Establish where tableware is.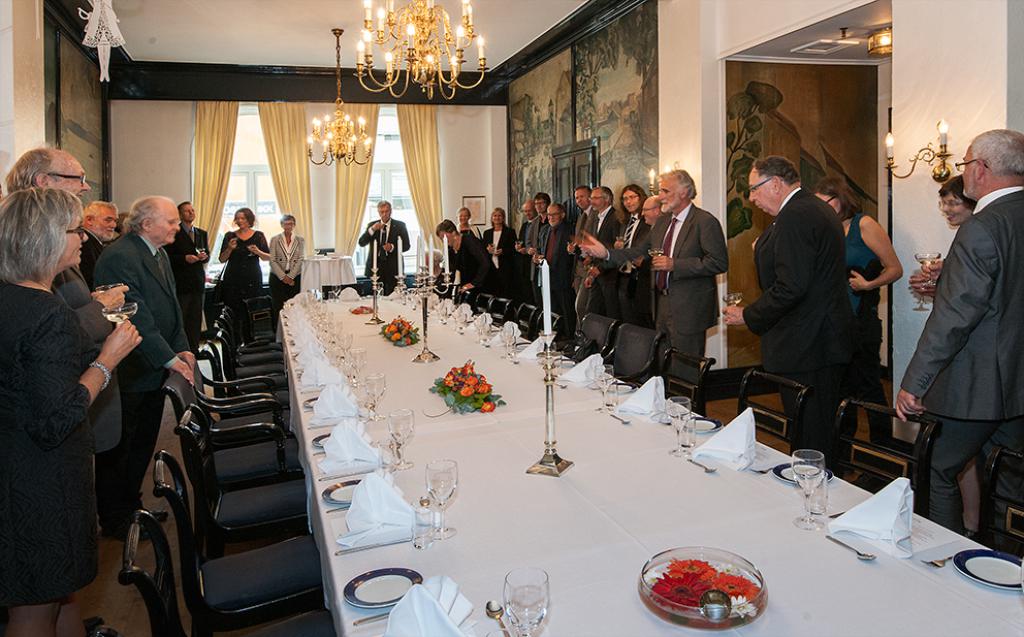
Established at pyautogui.locateOnScreen(618, 235, 631, 244).
